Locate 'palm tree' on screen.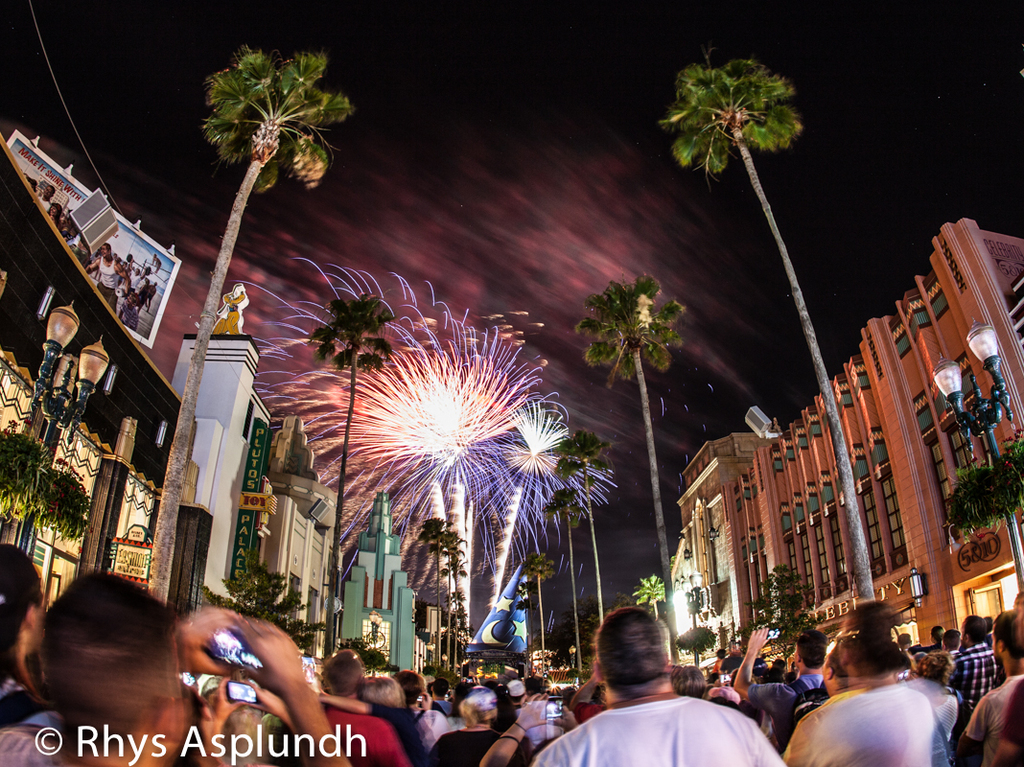
On screen at <bbox>578, 289, 686, 597</bbox>.
